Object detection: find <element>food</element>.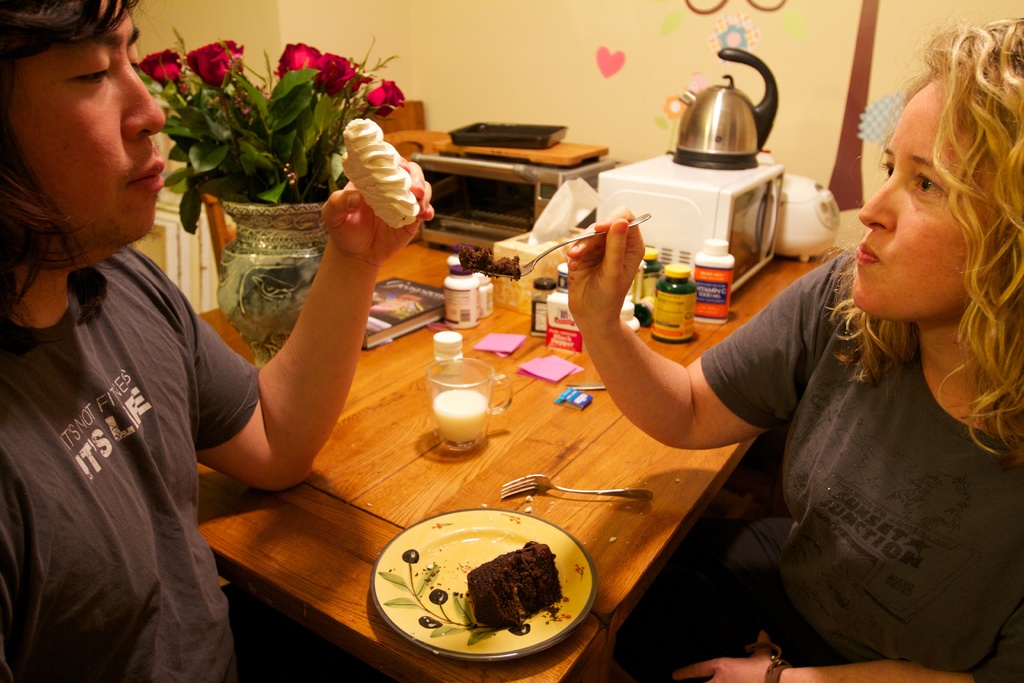
(x1=454, y1=243, x2=525, y2=282).
